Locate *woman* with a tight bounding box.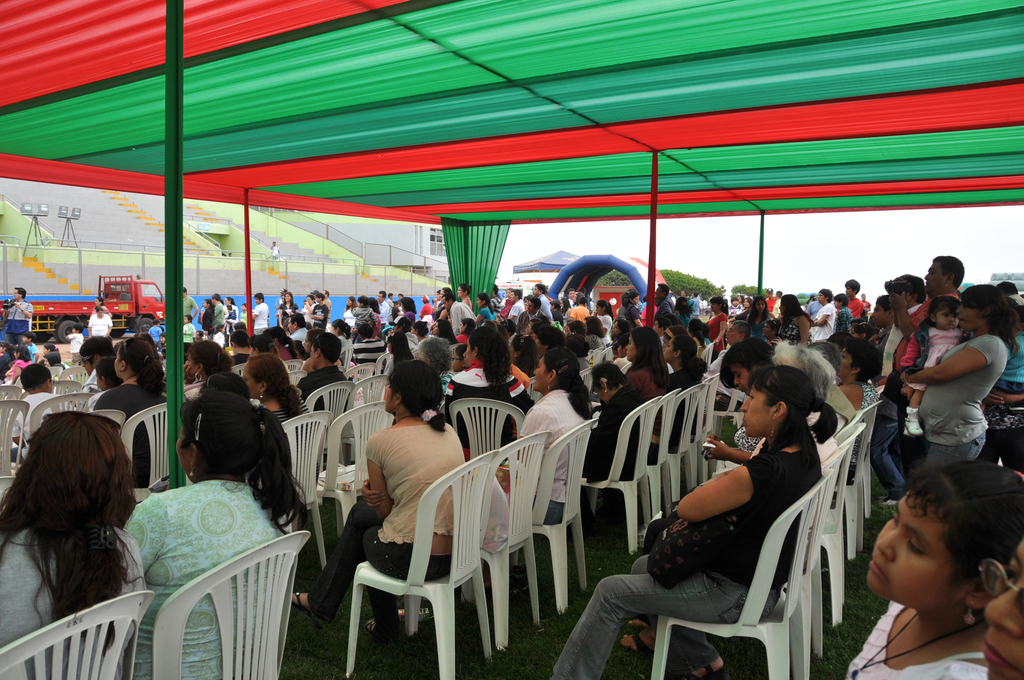
90, 296, 113, 318.
